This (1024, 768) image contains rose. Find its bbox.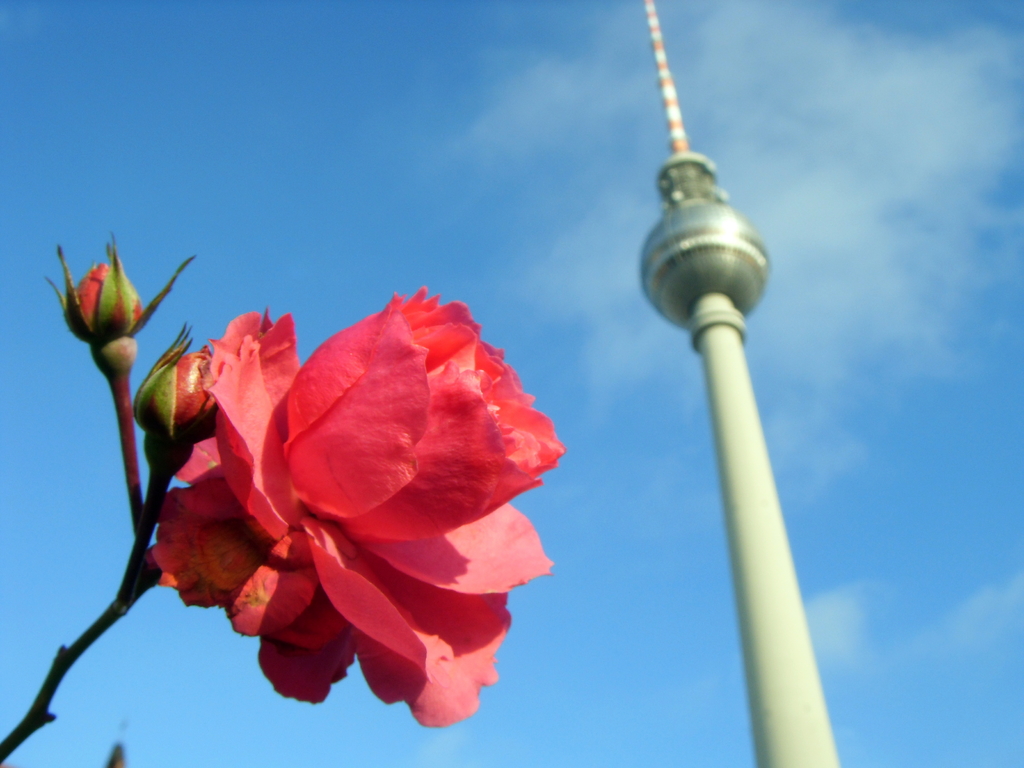
138:281:557:730.
